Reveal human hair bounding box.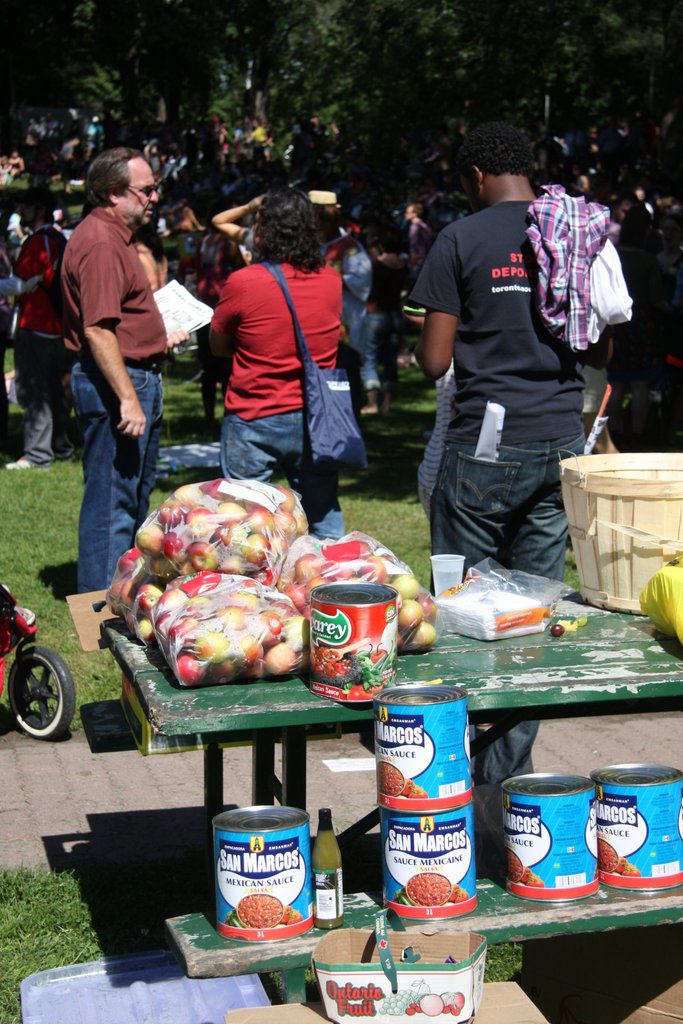
Revealed: 69,138,152,207.
